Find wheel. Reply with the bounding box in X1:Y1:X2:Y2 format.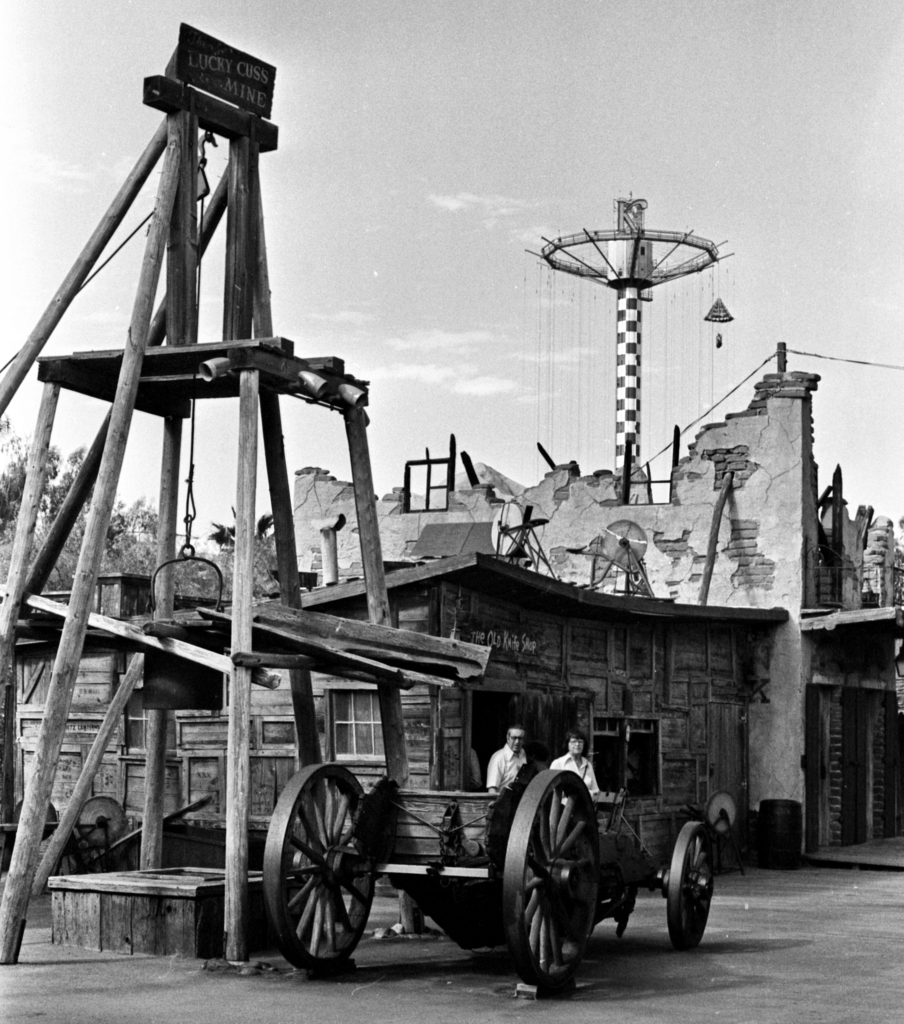
259:758:370:968.
